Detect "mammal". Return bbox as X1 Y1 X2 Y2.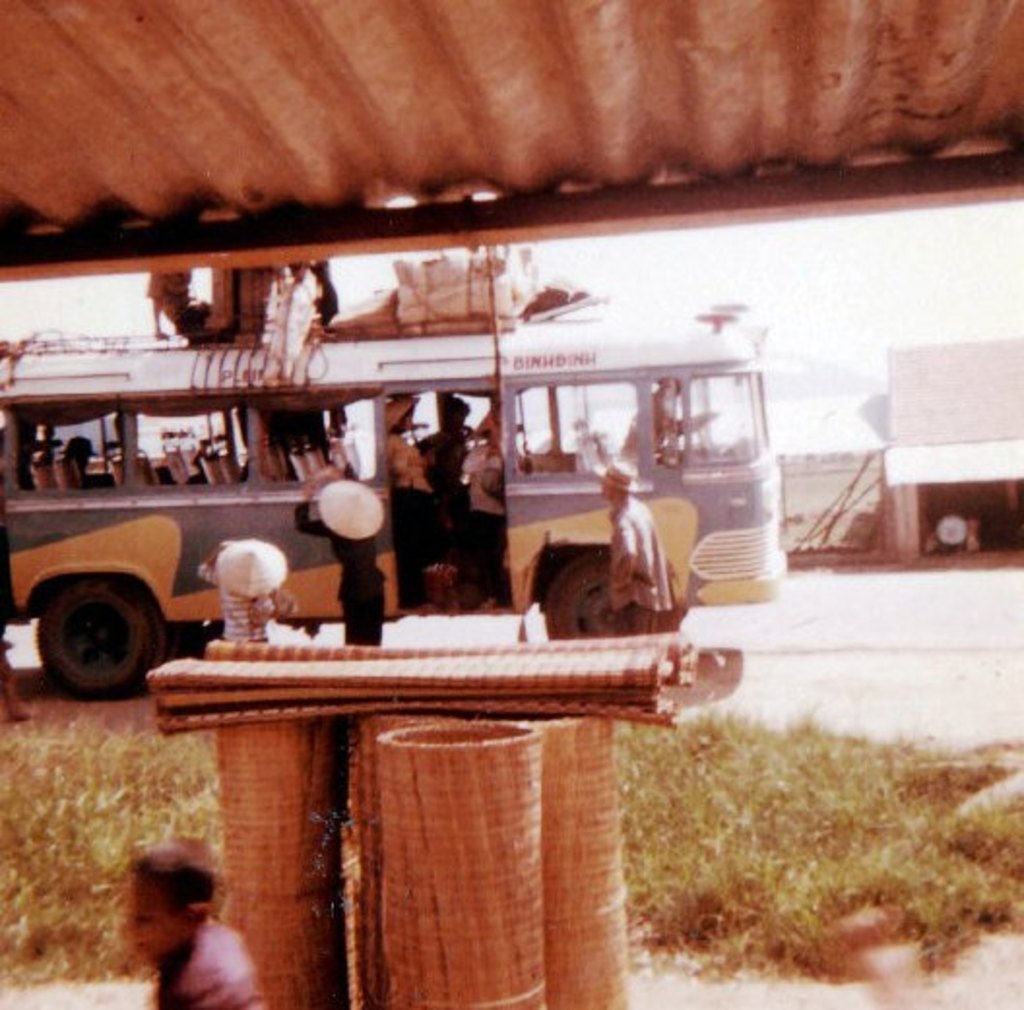
378 392 432 613.
